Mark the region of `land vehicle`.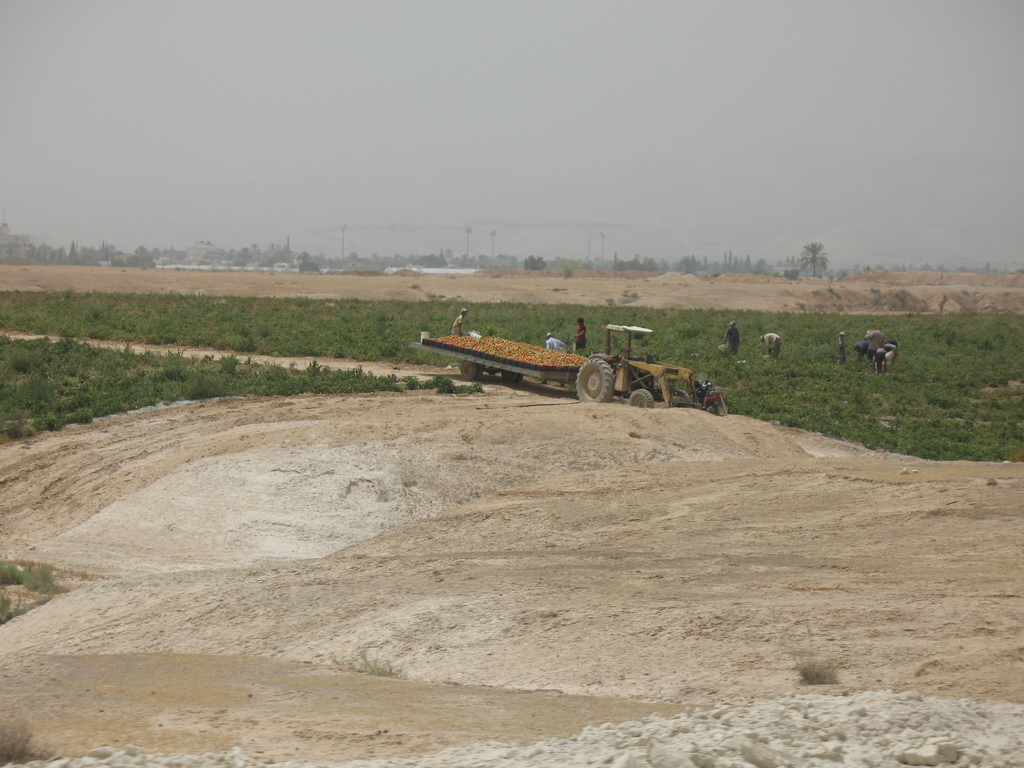
Region: (x1=411, y1=327, x2=695, y2=405).
